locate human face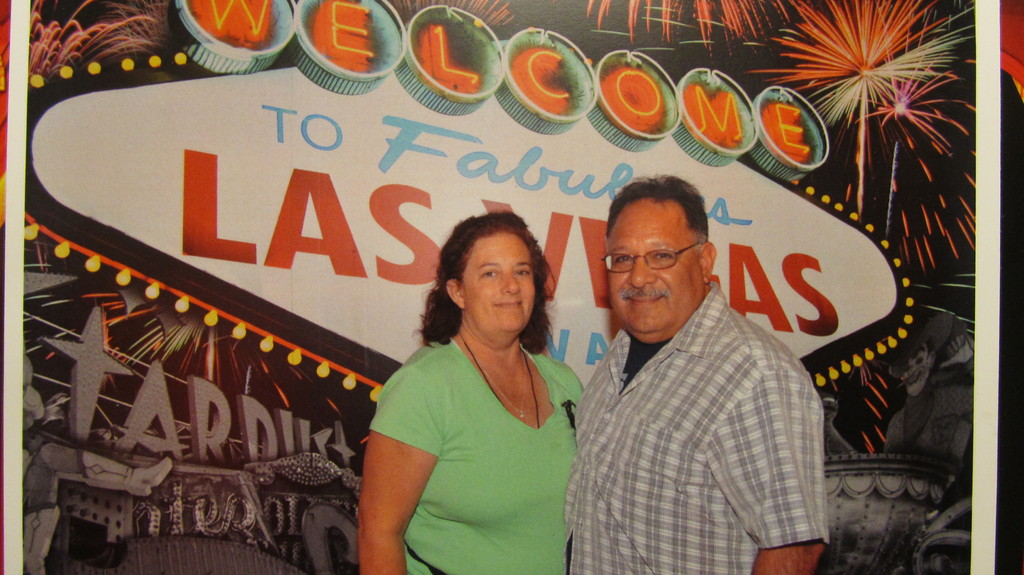
[x1=607, y1=196, x2=704, y2=333]
